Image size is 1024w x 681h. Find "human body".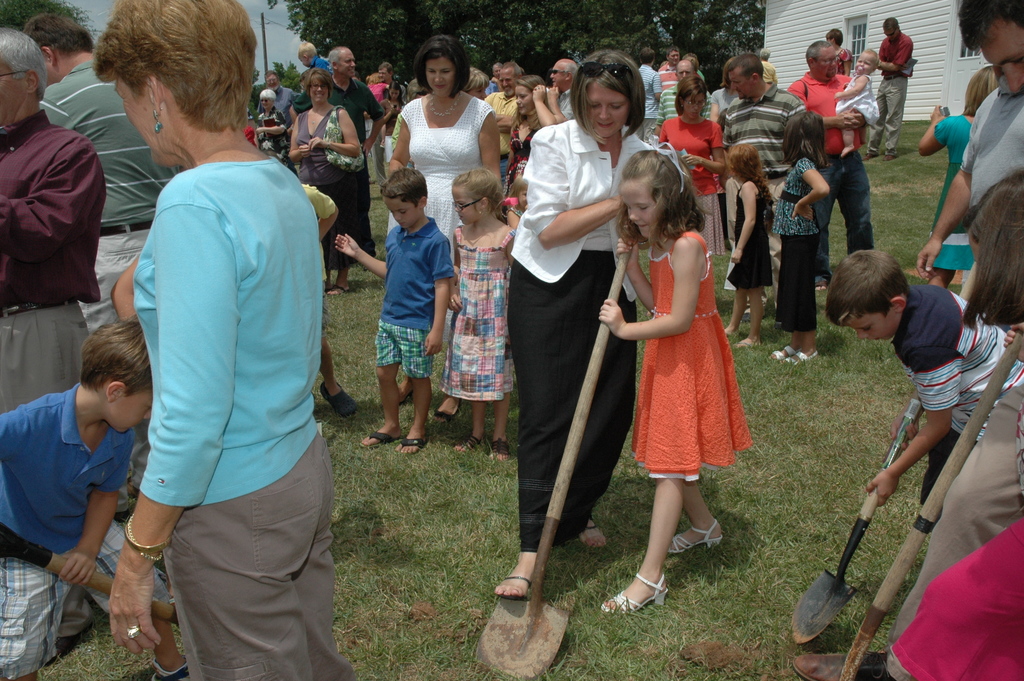
(left=791, top=384, right=1023, bottom=680).
